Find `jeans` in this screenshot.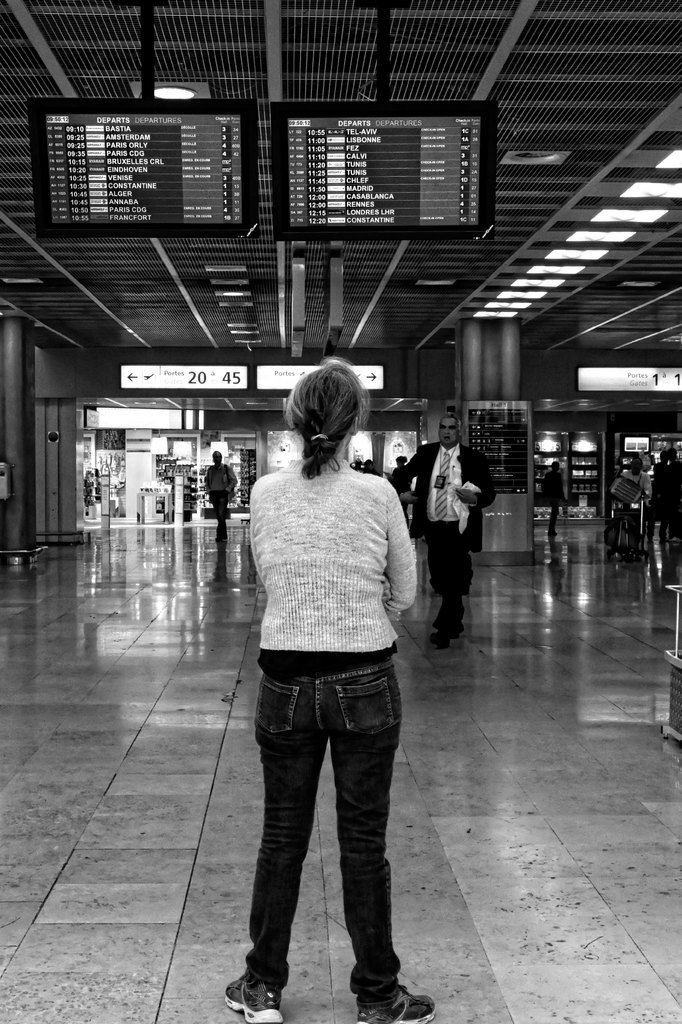
The bounding box for `jeans` is detection(238, 671, 420, 1008).
